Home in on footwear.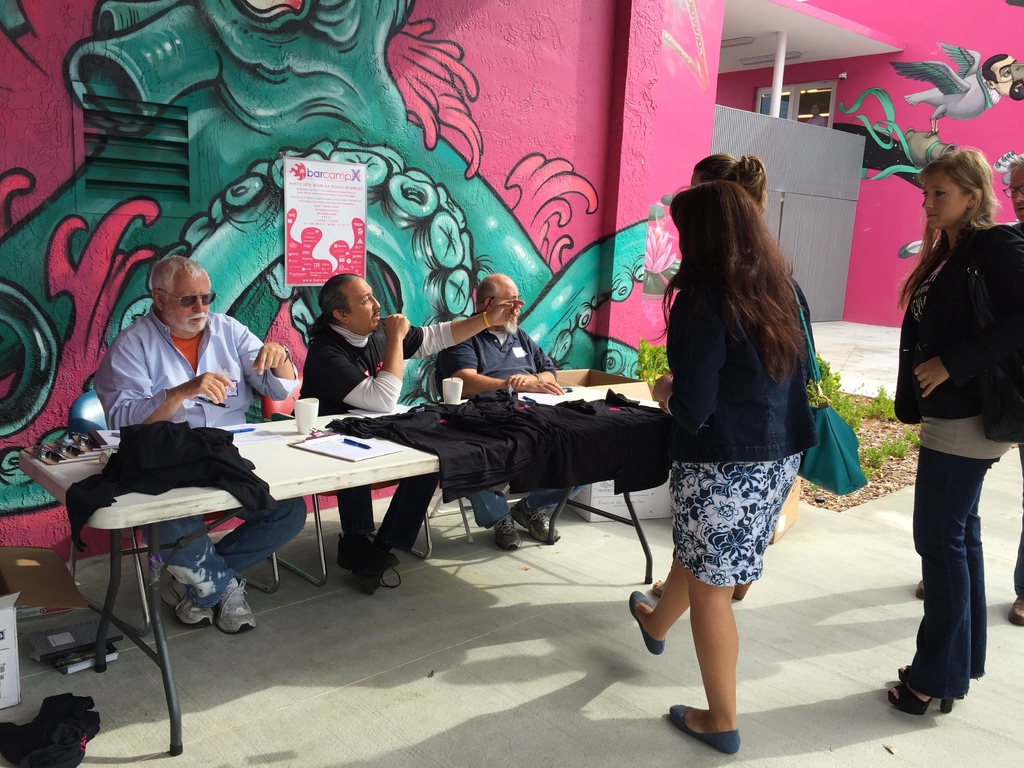
Homed in at (x1=507, y1=492, x2=563, y2=545).
